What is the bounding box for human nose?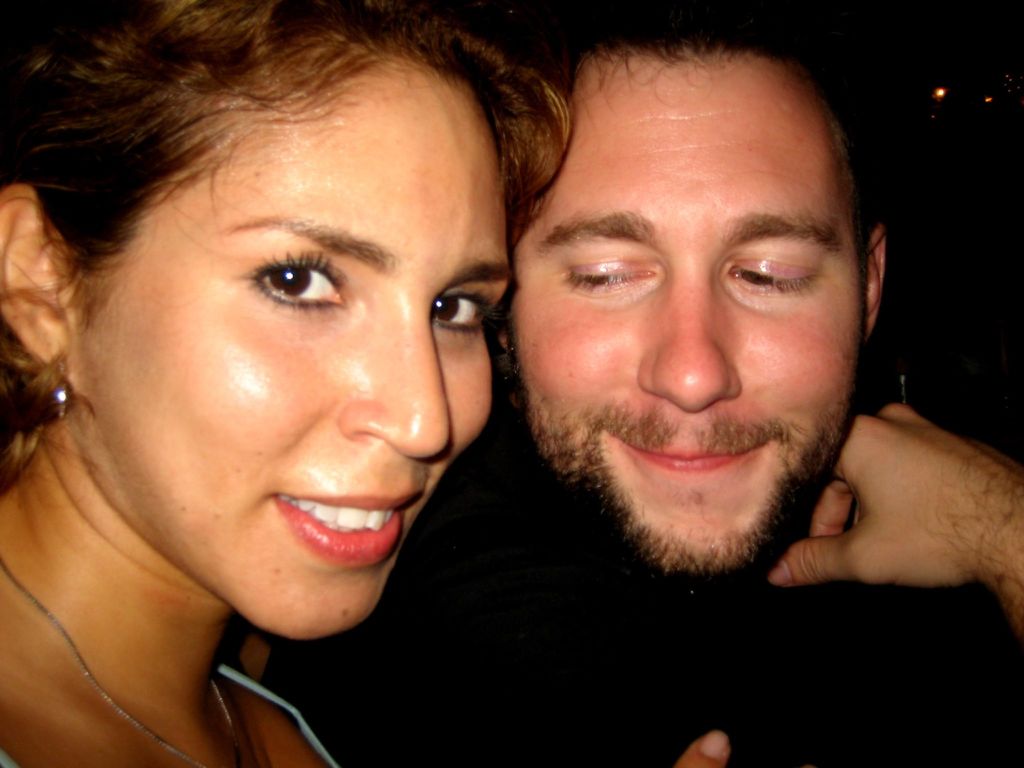
{"x1": 638, "y1": 273, "x2": 743, "y2": 413}.
